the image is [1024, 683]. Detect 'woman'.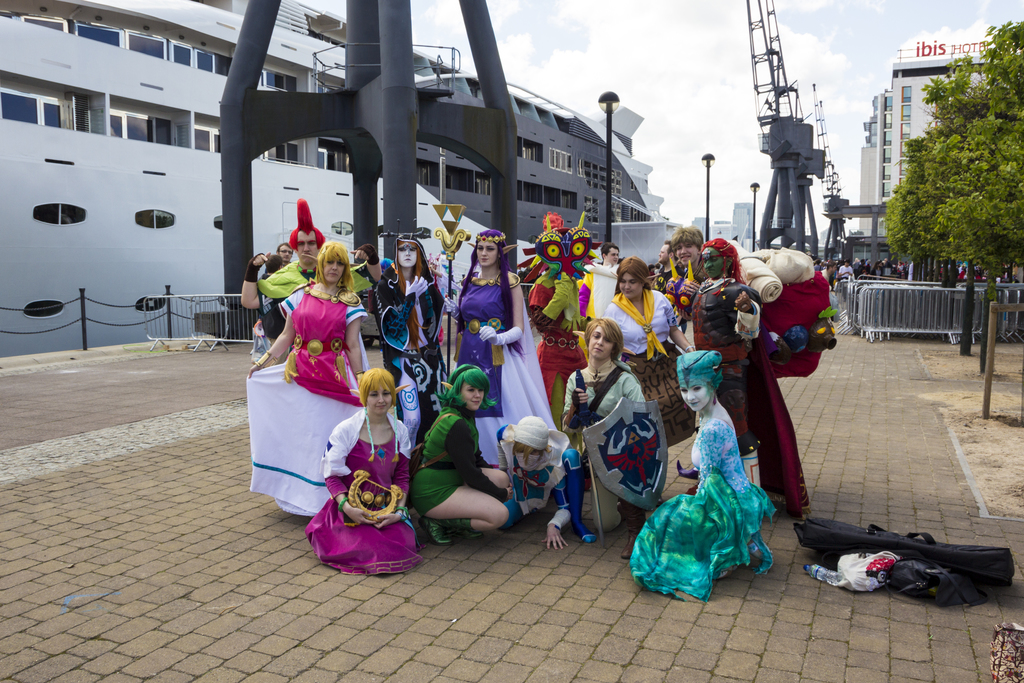
Detection: 456,223,558,470.
